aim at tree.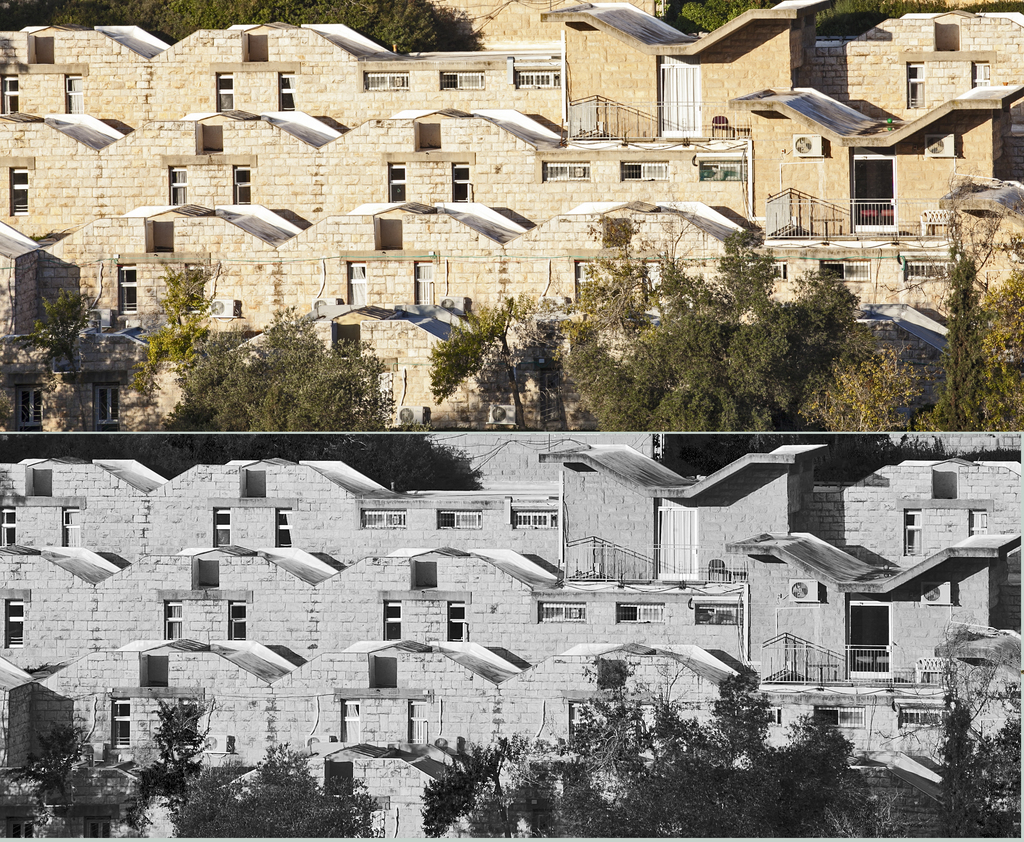
Aimed at <region>134, 692, 225, 805</region>.
